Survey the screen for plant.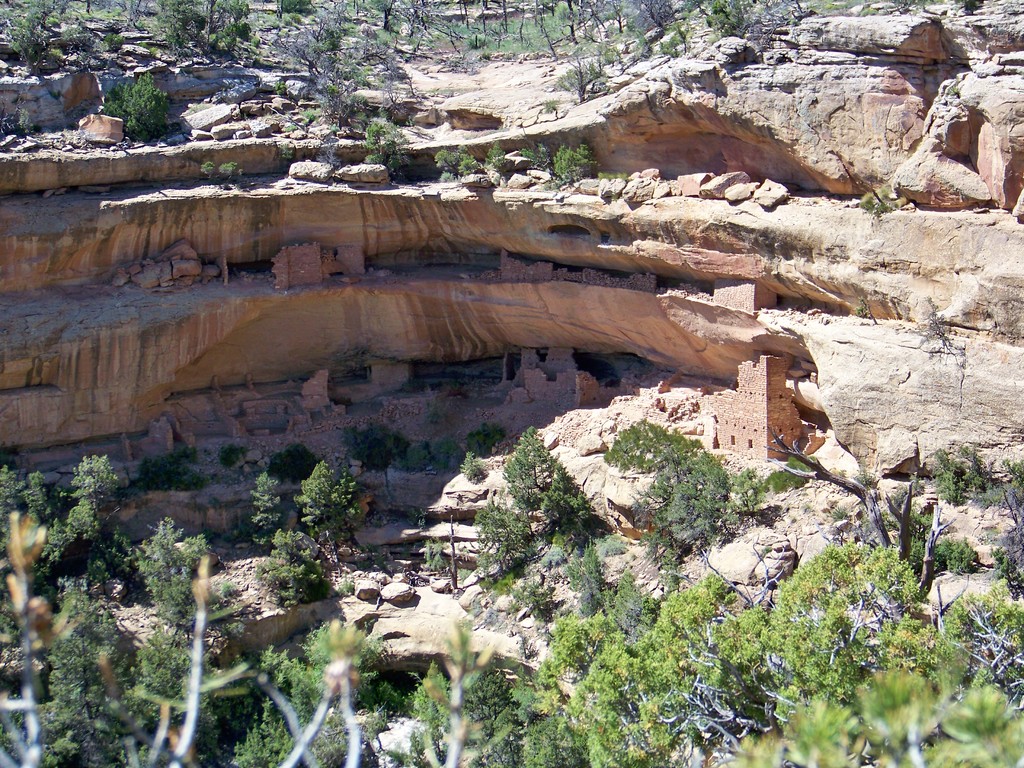
Survey found: {"x1": 220, "y1": 442, "x2": 259, "y2": 468}.
